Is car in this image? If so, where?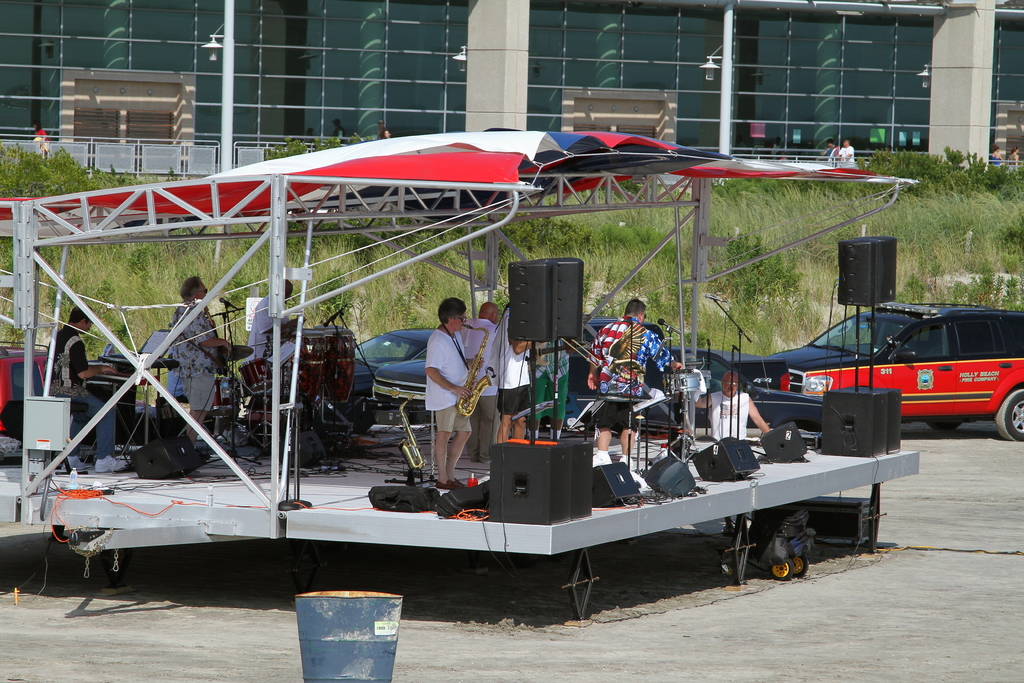
Yes, at box=[351, 329, 461, 408].
